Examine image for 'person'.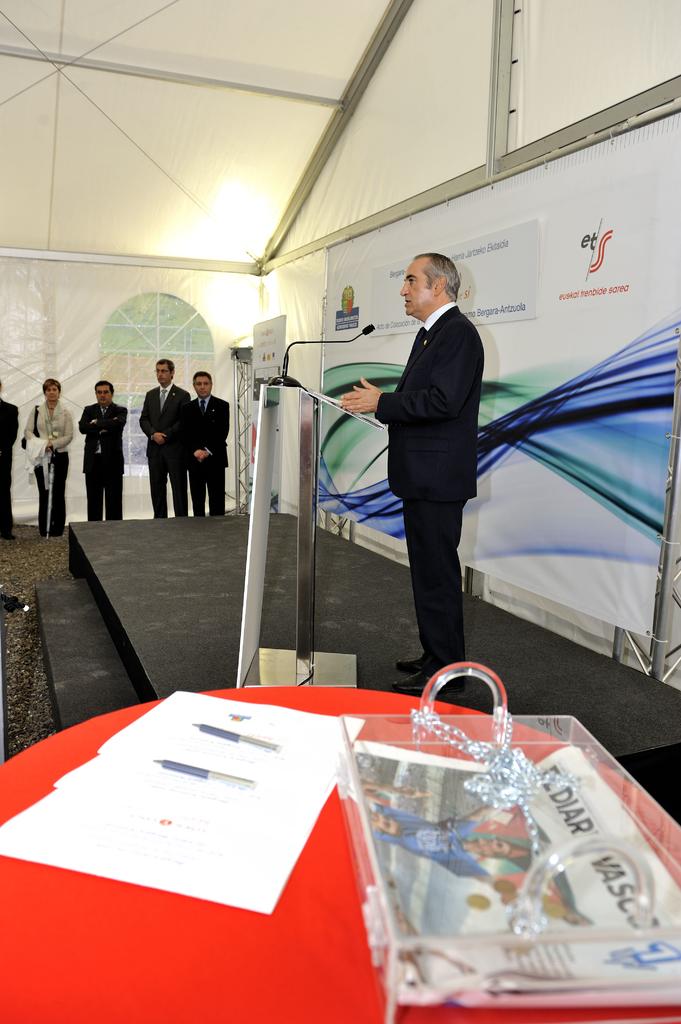
Examination result: Rect(455, 807, 581, 926).
